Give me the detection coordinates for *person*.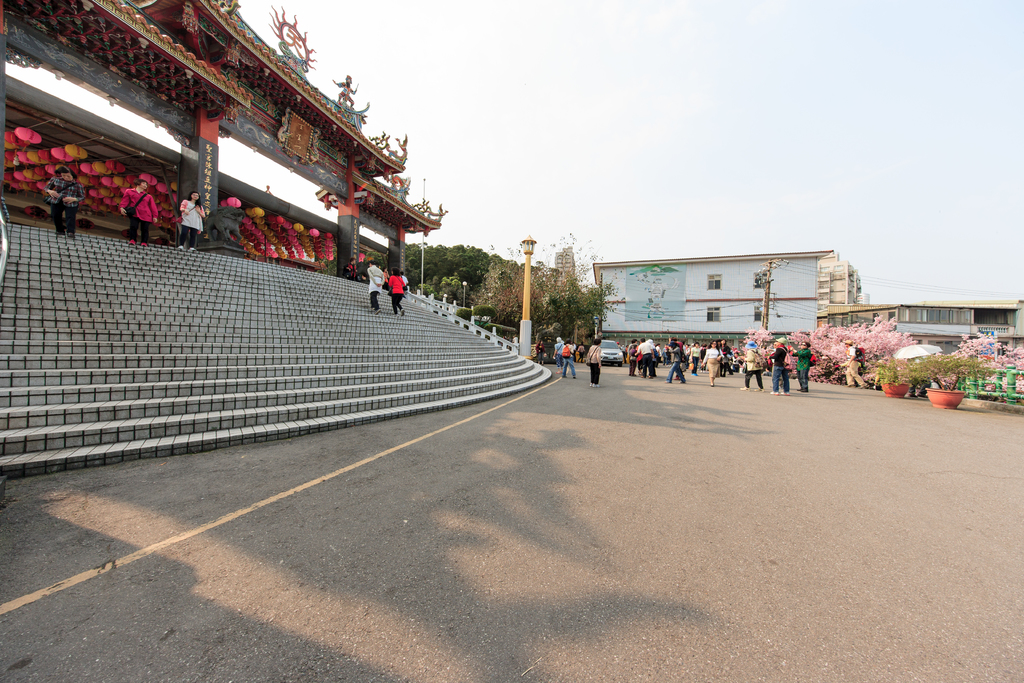
577 343 586 364.
